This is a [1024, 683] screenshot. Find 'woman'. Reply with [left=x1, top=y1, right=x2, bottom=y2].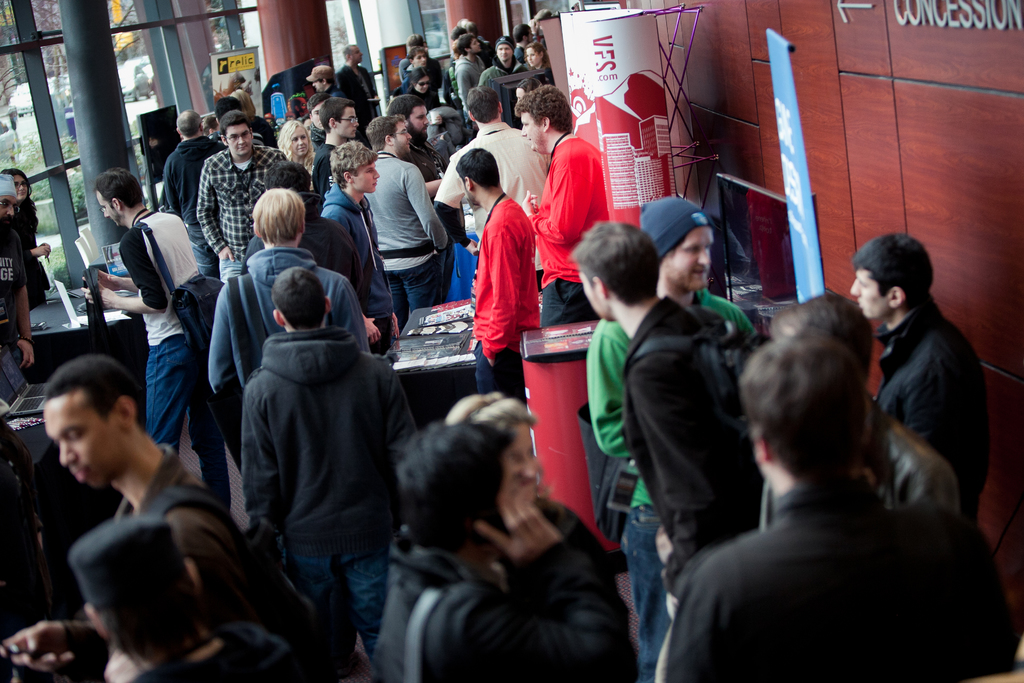
[left=406, top=70, right=441, bottom=104].
